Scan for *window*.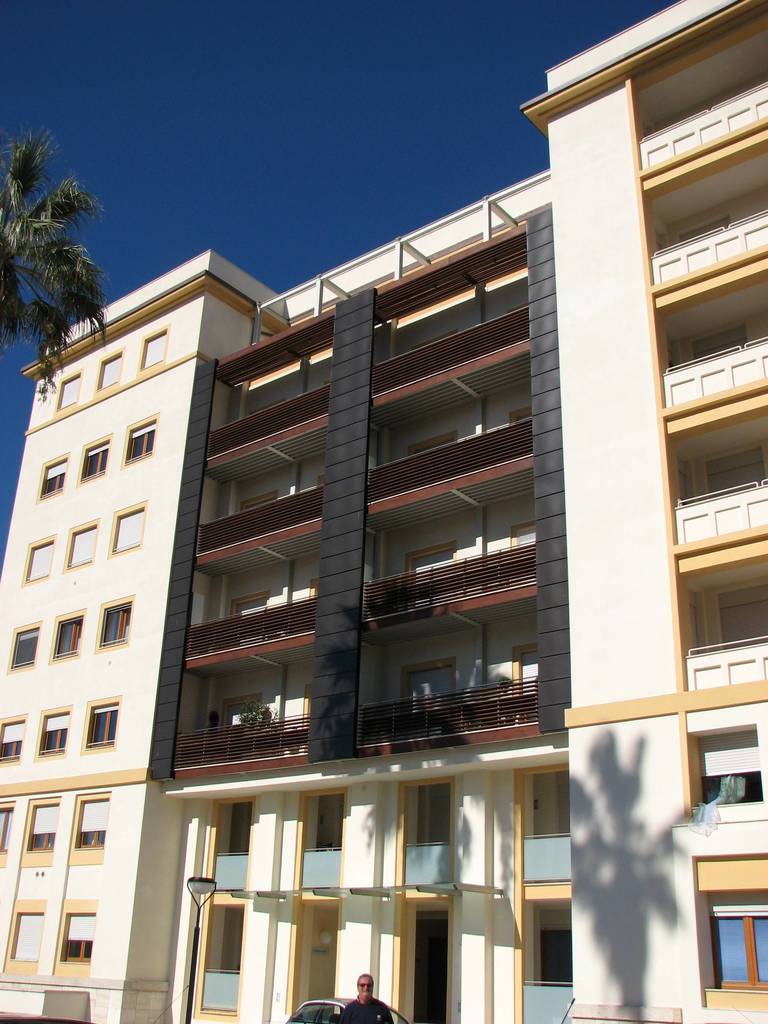
Scan result: (left=709, top=906, right=767, bottom=988).
